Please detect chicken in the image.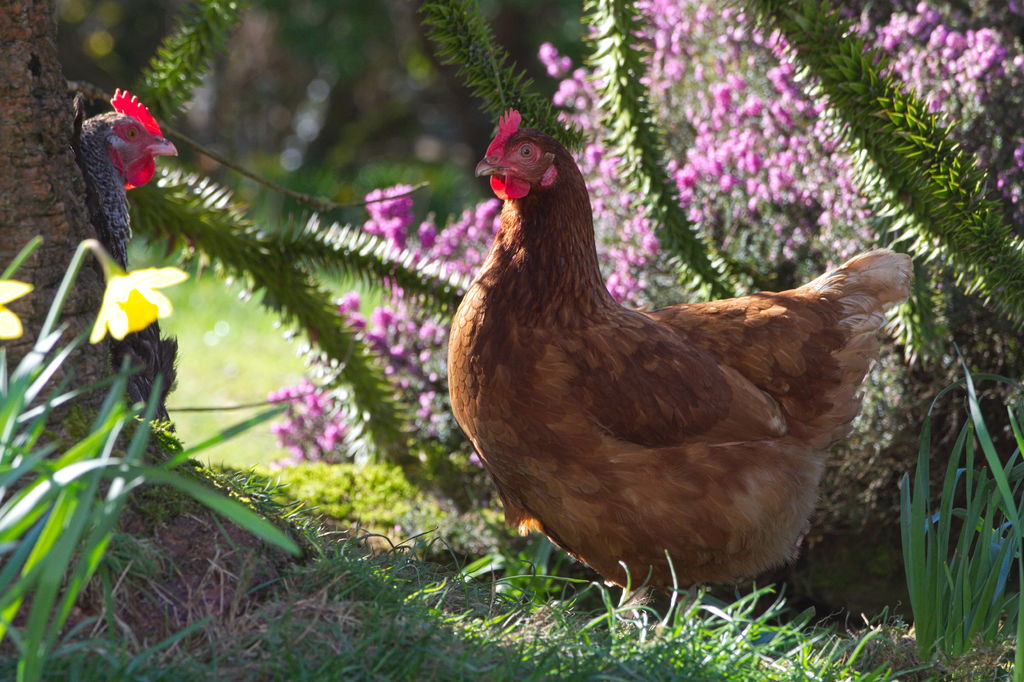
crop(73, 80, 184, 426).
